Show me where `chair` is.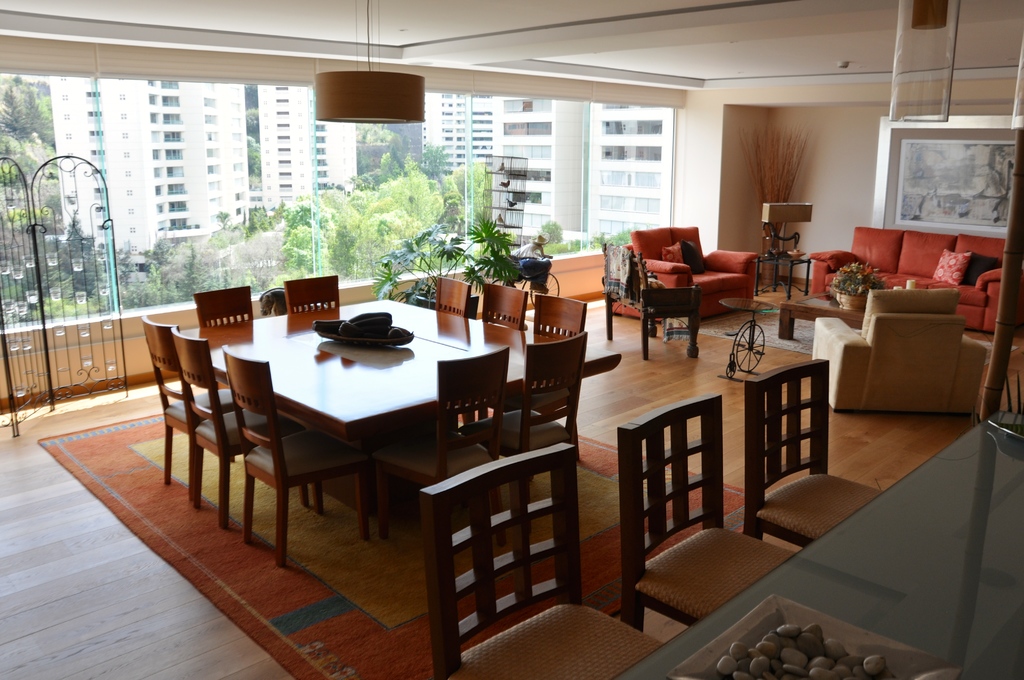
`chair` is at x1=173, y1=327, x2=309, y2=531.
